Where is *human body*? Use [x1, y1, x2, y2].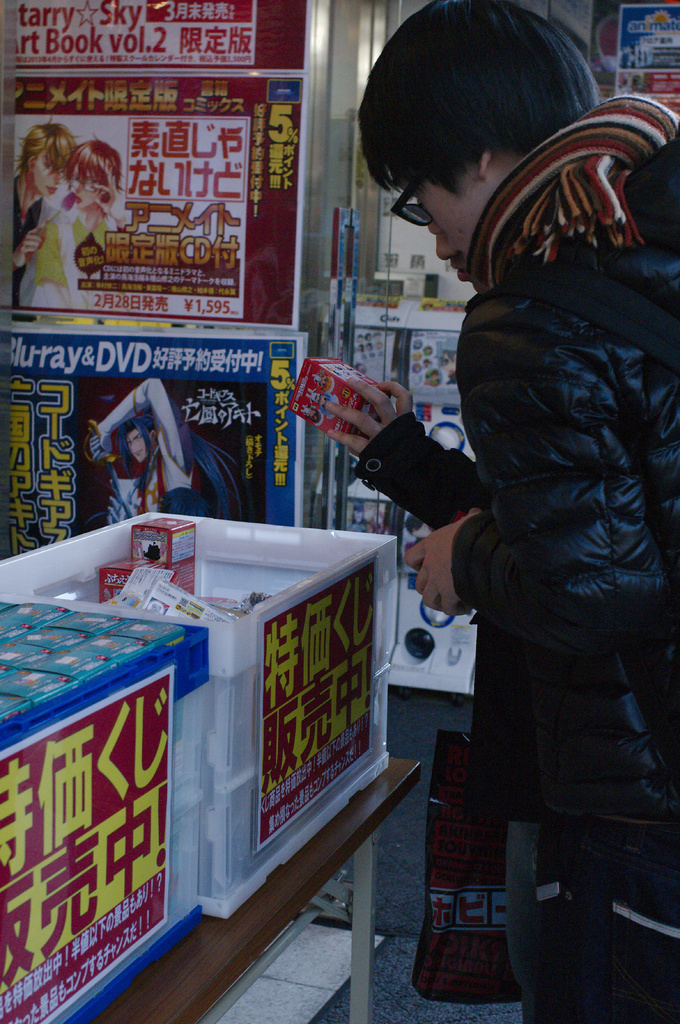
[81, 365, 202, 519].
